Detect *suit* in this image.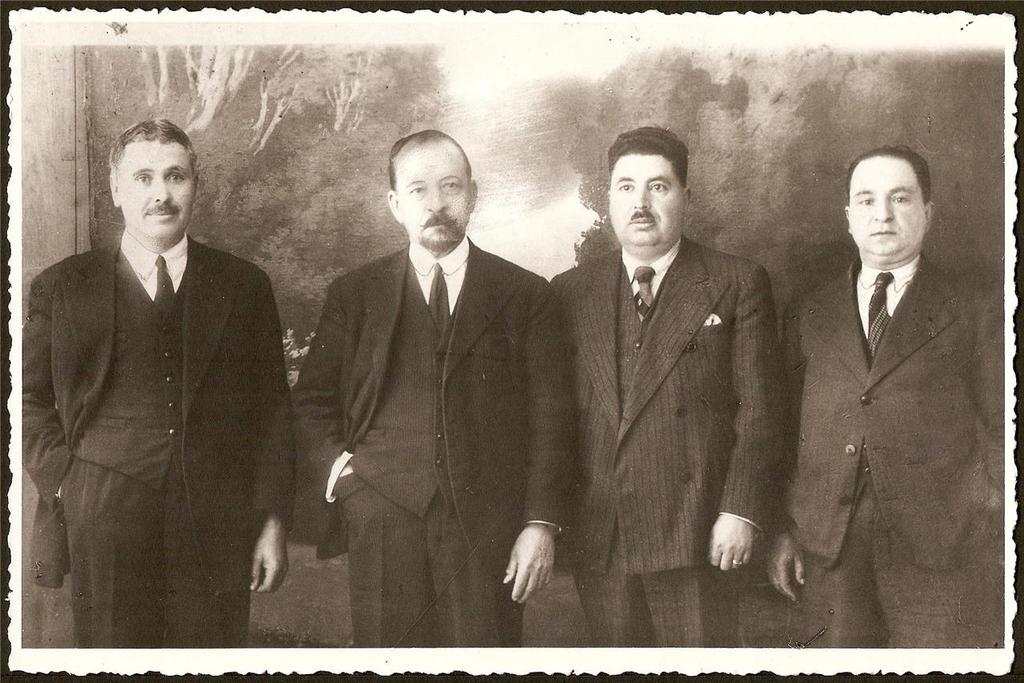
Detection: x1=786 y1=248 x2=1007 y2=650.
